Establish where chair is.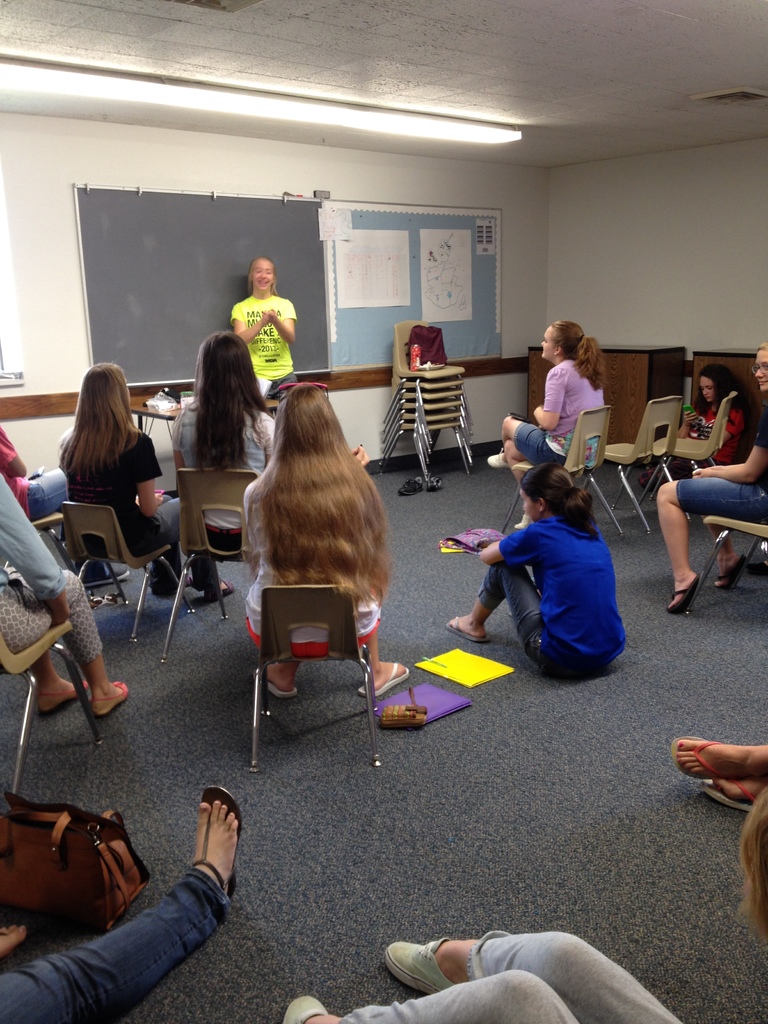
Established at 63:500:200:646.
